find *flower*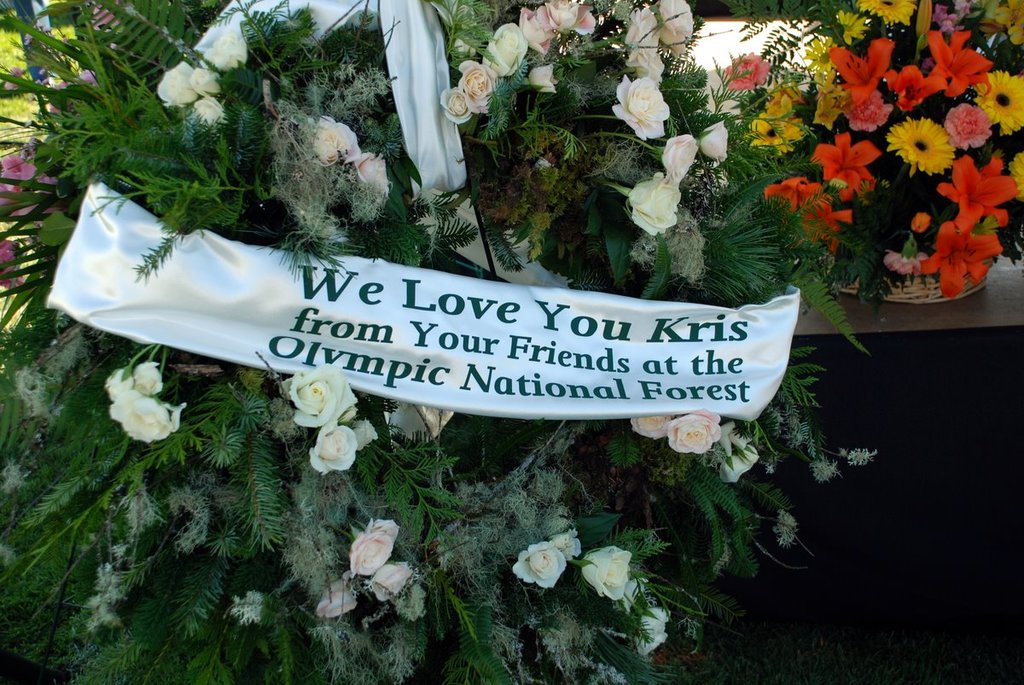
{"left": 108, "top": 390, "right": 186, "bottom": 443}
